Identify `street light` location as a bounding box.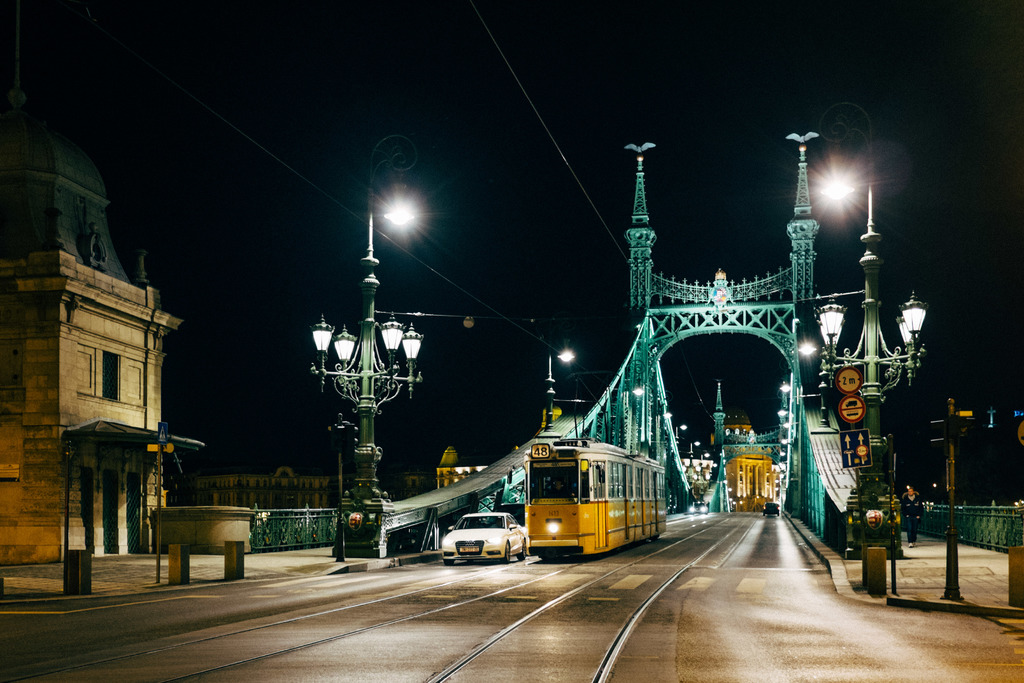
(673,420,682,442).
